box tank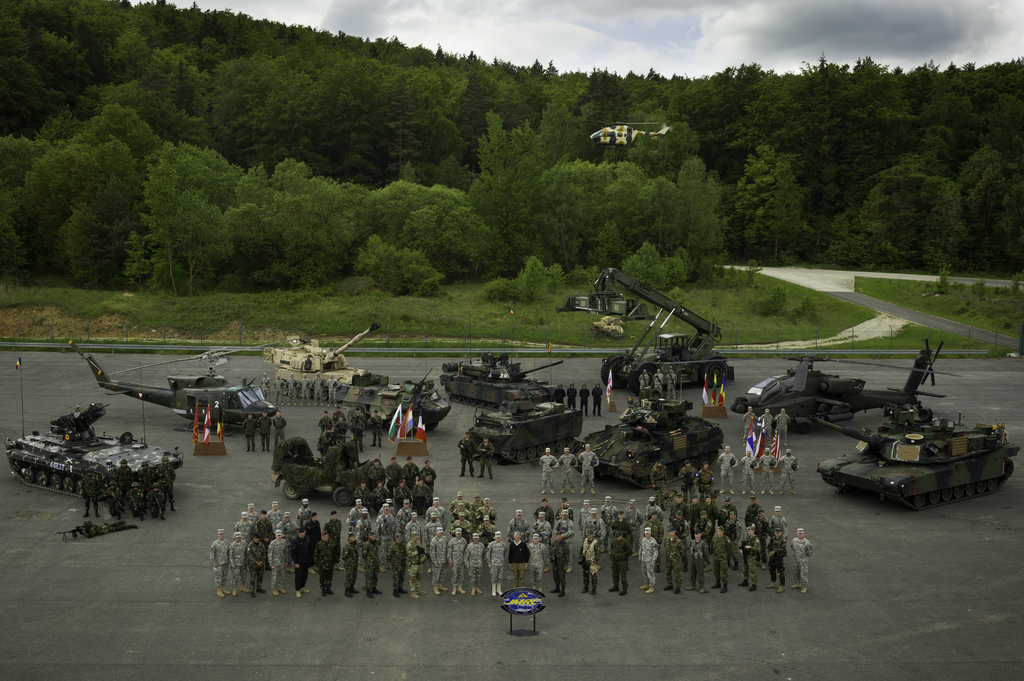
(x1=261, y1=322, x2=391, y2=398)
